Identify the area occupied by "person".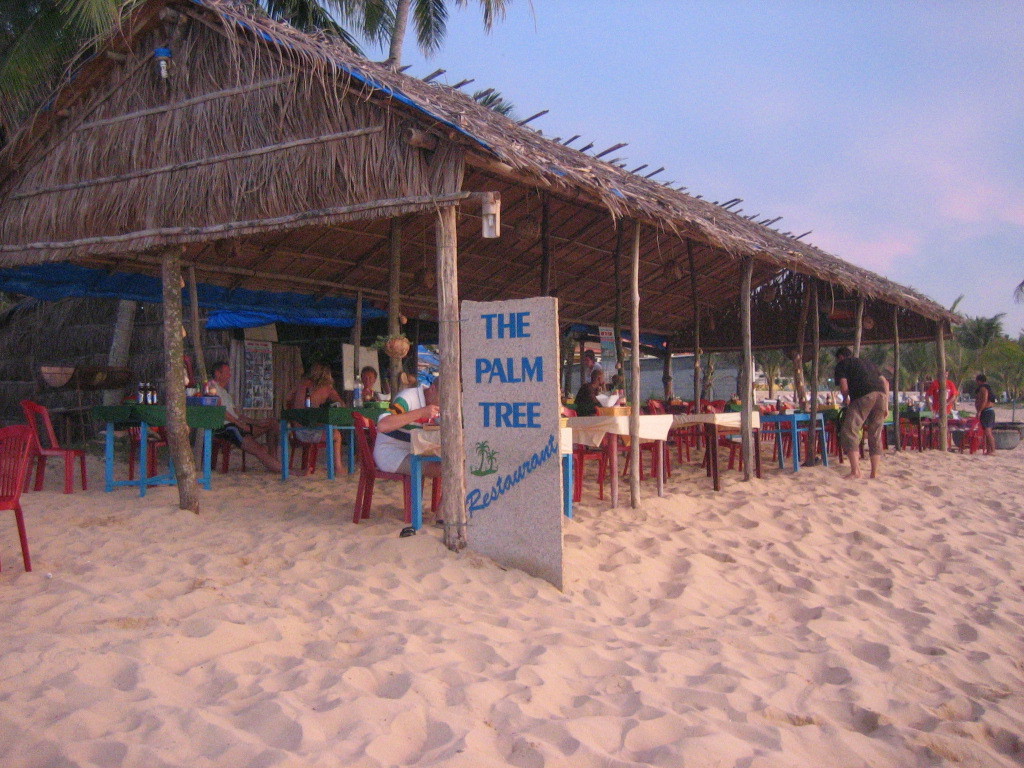
Area: (332, 367, 387, 420).
